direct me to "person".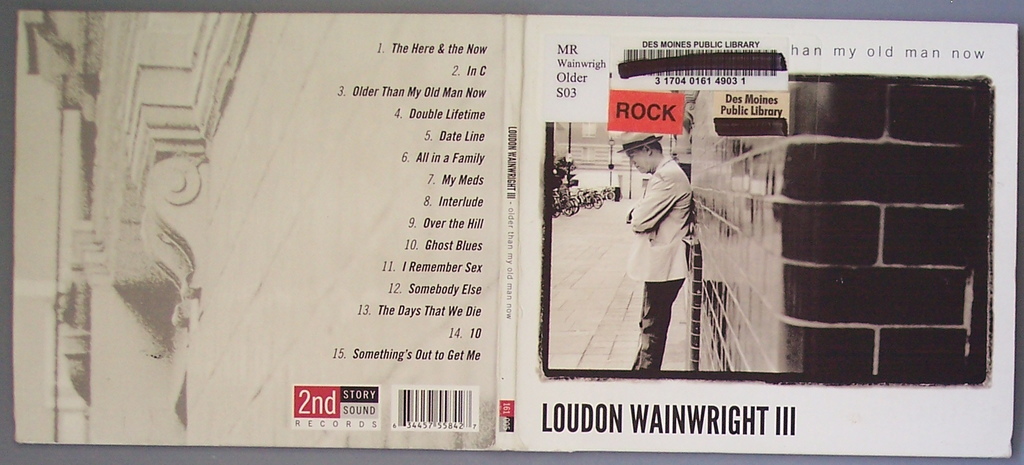
Direction: (618,129,710,378).
